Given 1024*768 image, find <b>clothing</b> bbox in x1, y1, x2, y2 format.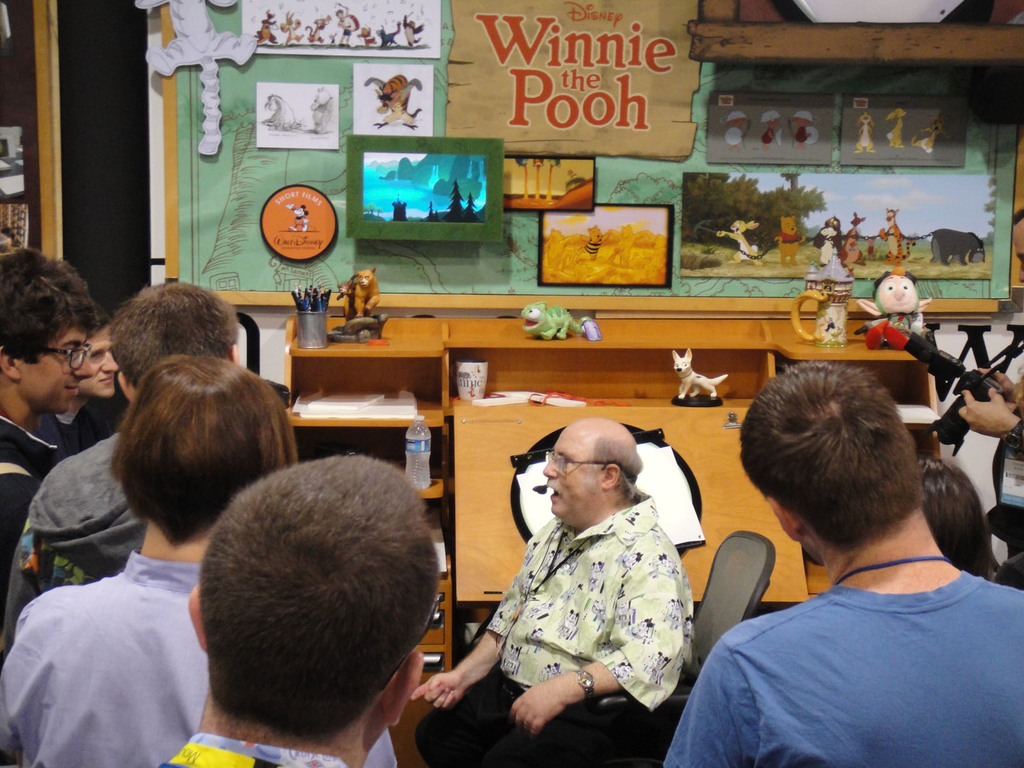
989, 396, 1023, 555.
